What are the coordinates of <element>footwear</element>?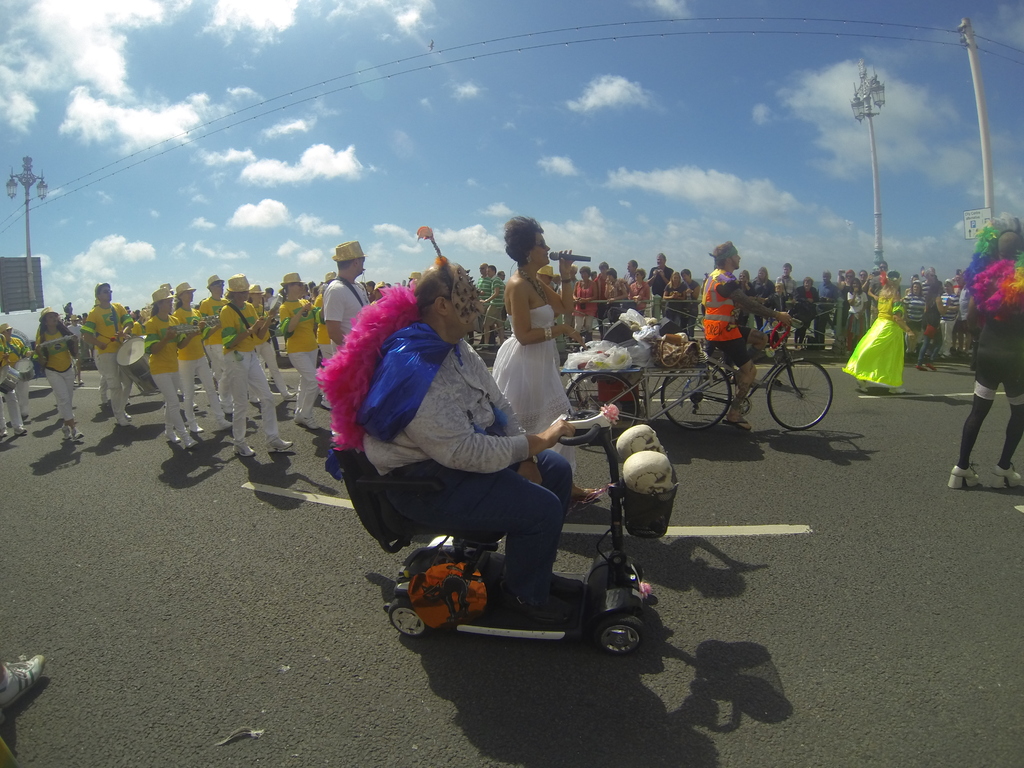
box(268, 429, 294, 451).
